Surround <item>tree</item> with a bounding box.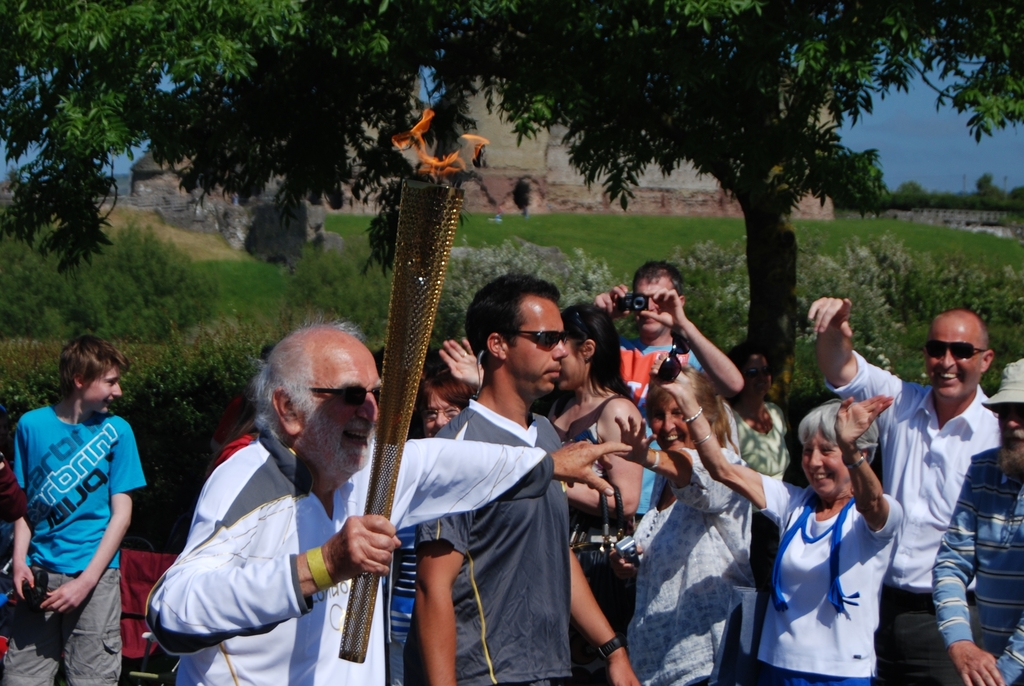
[x1=0, y1=0, x2=1023, y2=406].
